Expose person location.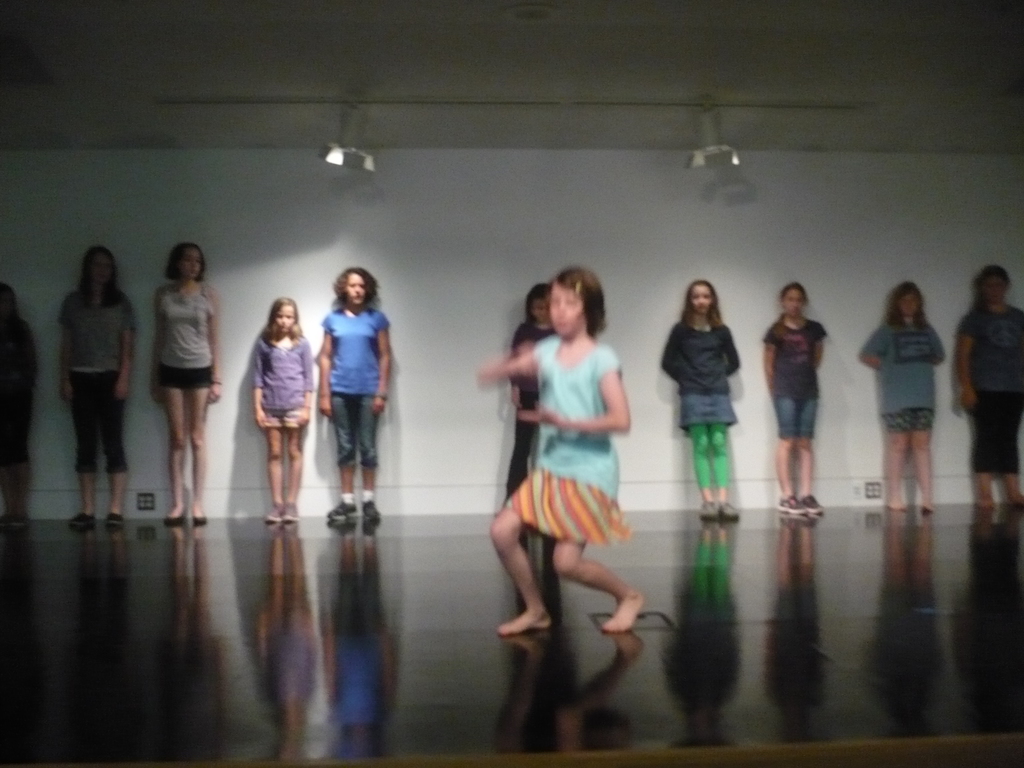
Exposed at rect(249, 294, 317, 529).
